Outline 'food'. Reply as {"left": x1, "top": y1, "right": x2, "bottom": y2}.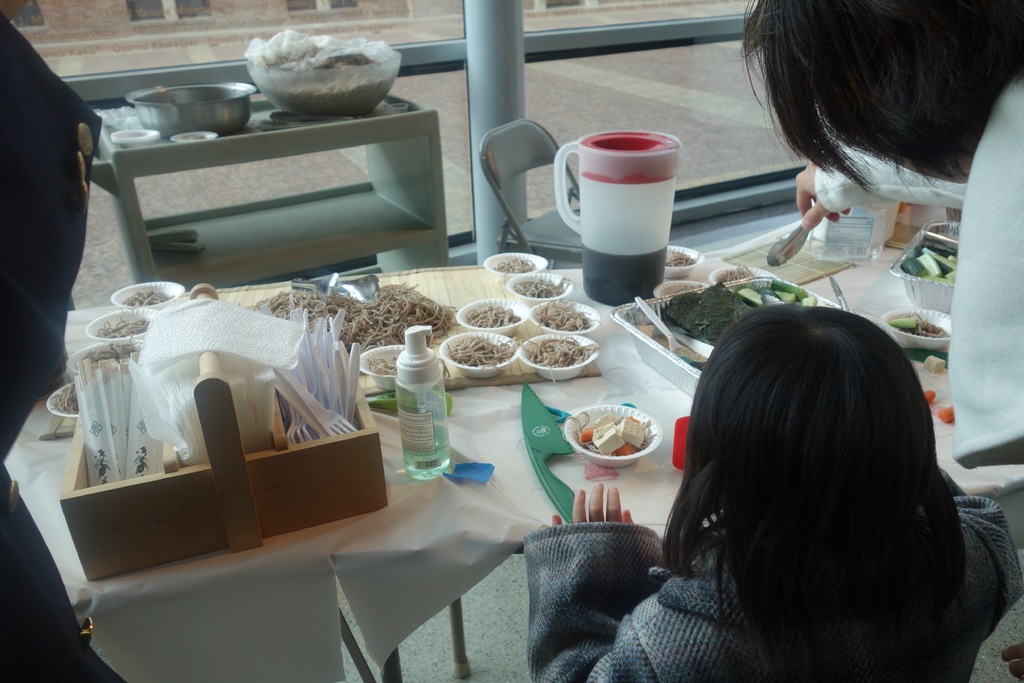
{"left": 662, "top": 246, "right": 700, "bottom": 266}.
